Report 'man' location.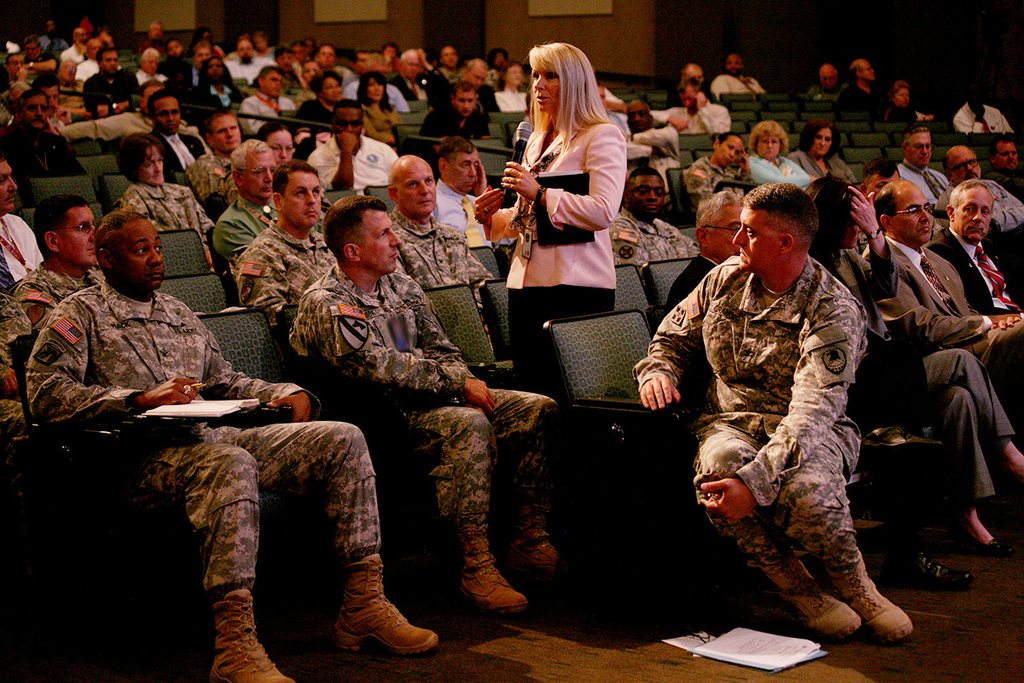
Report: box=[36, 16, 65, 59].
